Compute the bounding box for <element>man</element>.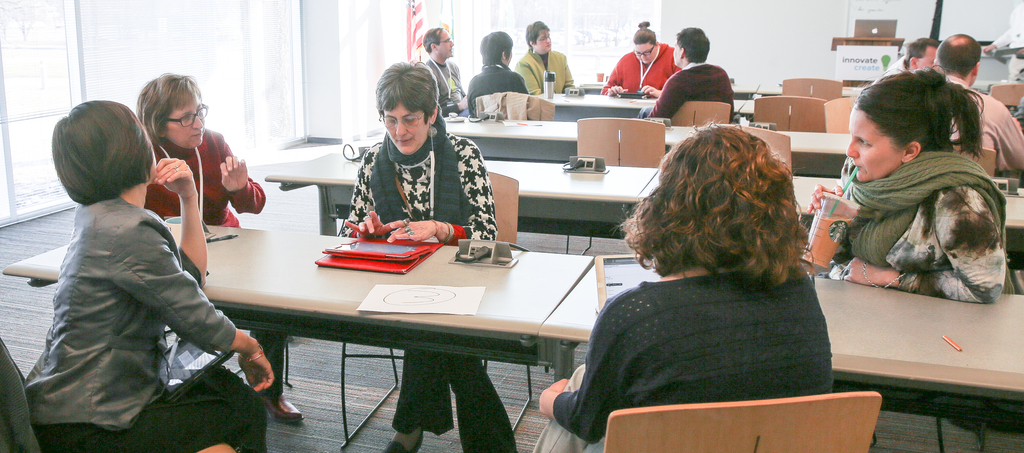
pyautogui.locateOnScreen(936, 27, 1023, 174).
